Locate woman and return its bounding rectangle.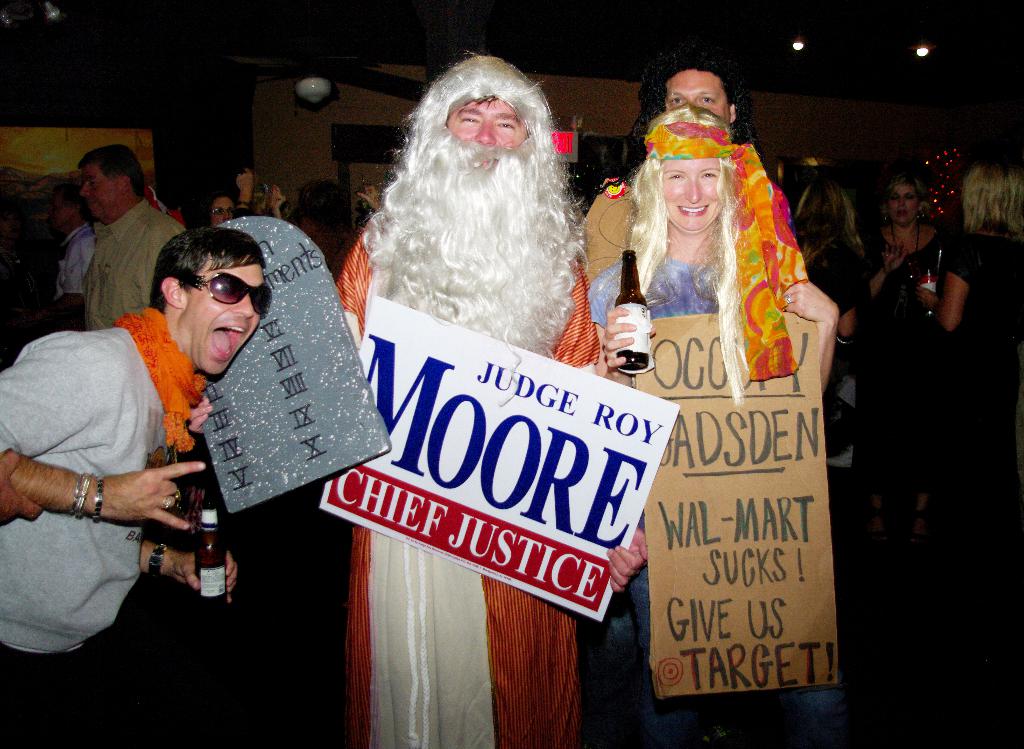
bbox(844, 172, 950, 533).
